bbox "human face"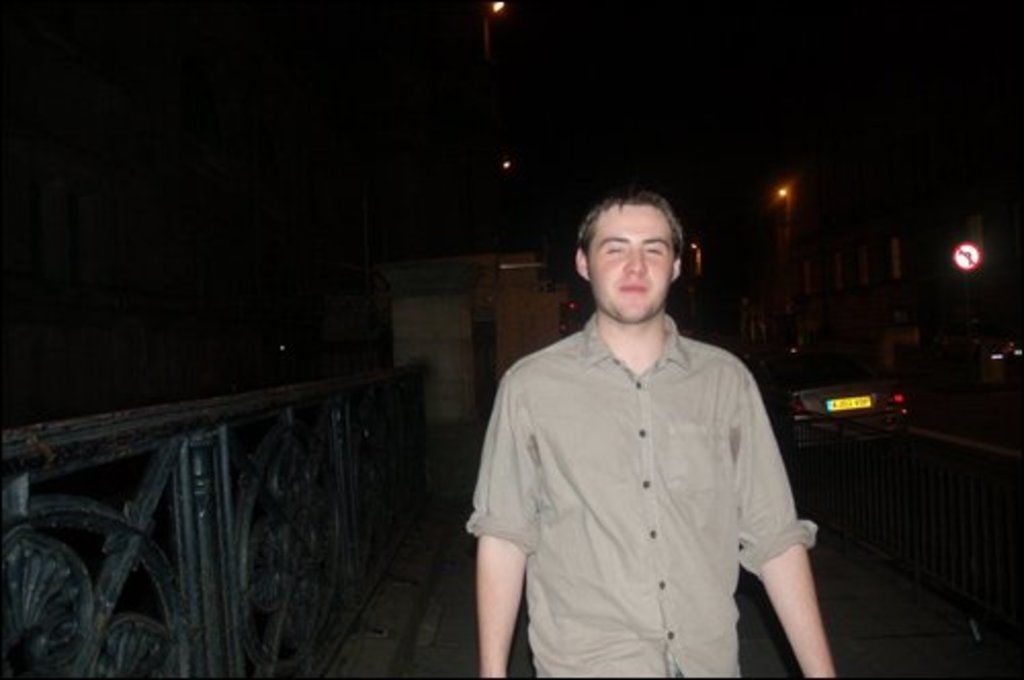
region(586, 197, 674, 322)
